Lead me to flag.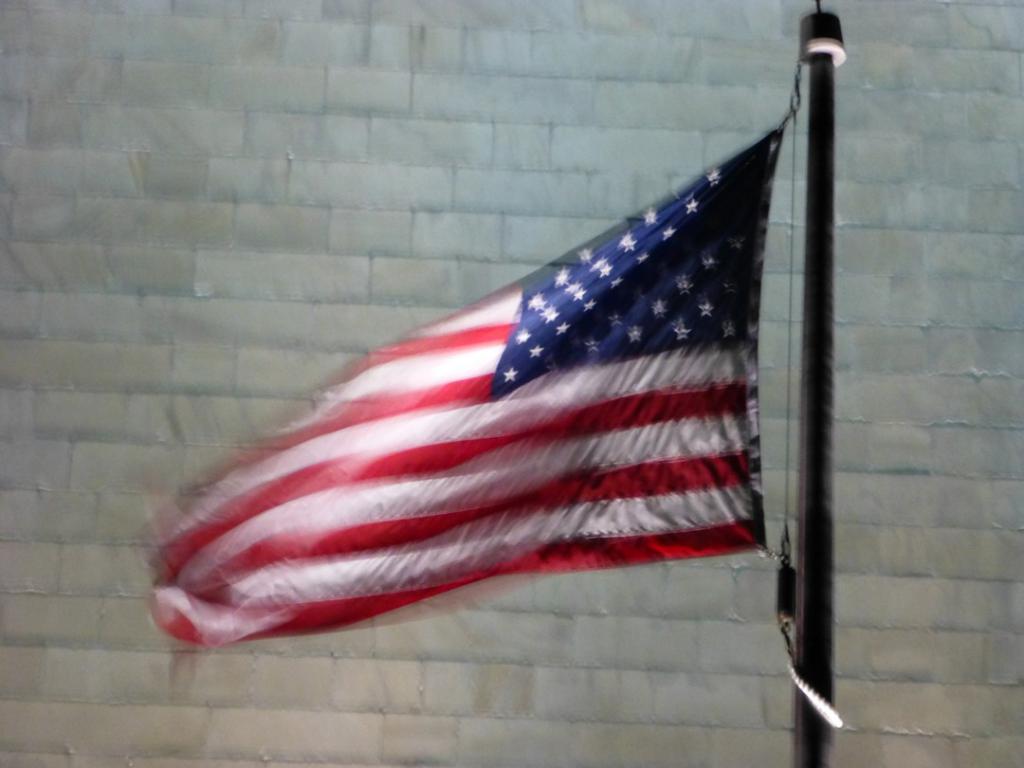
Lead to Rect(150, 125, 777, 651).
